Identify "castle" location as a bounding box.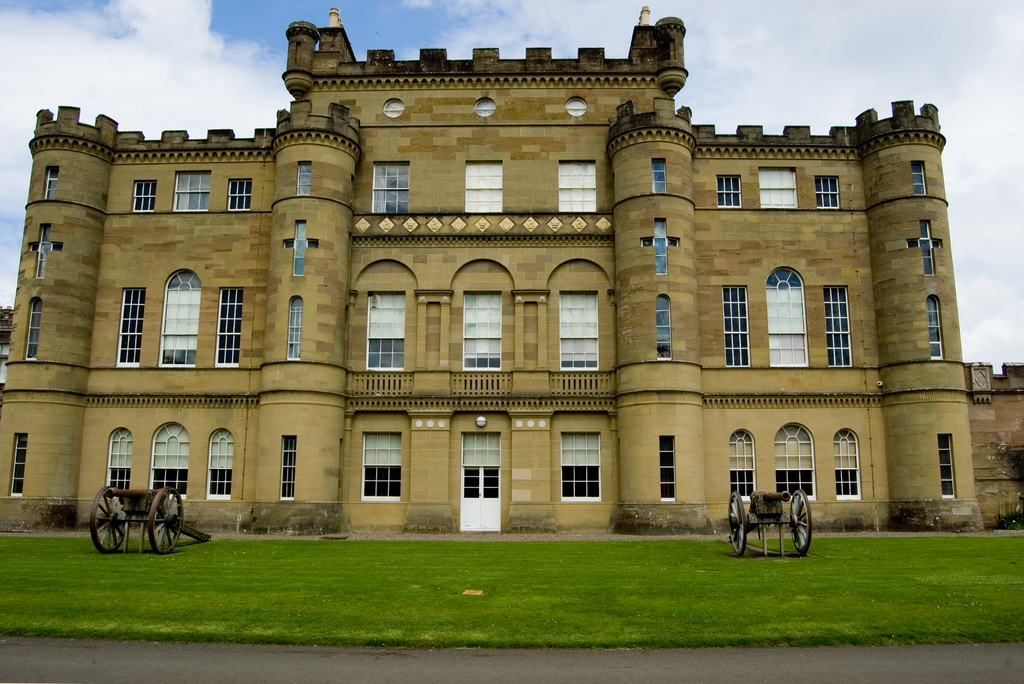
{"x1": 8, "y1": 0, "x2": 1009, "y2": 571}.
